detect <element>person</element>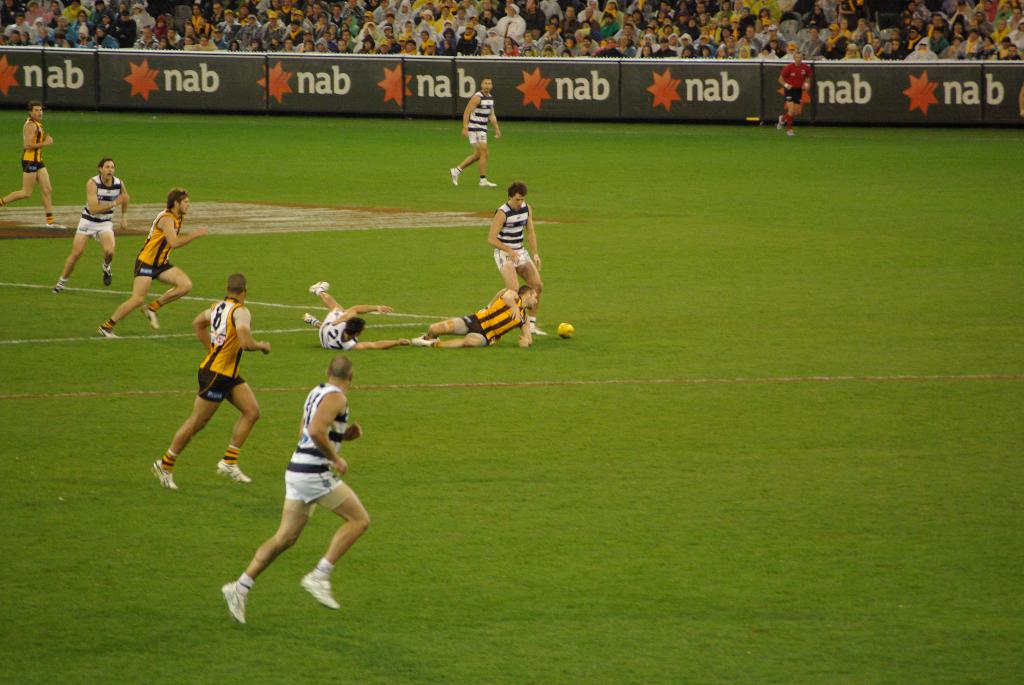
[220, 352, 375, 624]
